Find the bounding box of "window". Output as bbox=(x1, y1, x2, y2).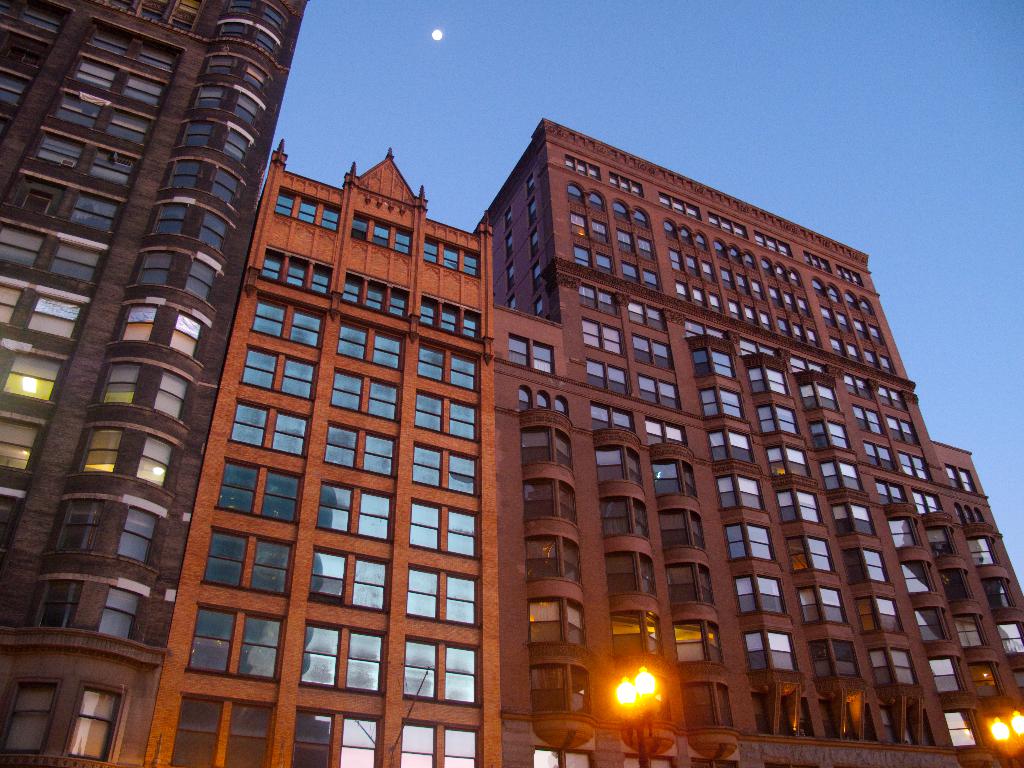
bbox=(205, 52, 273, 99).
